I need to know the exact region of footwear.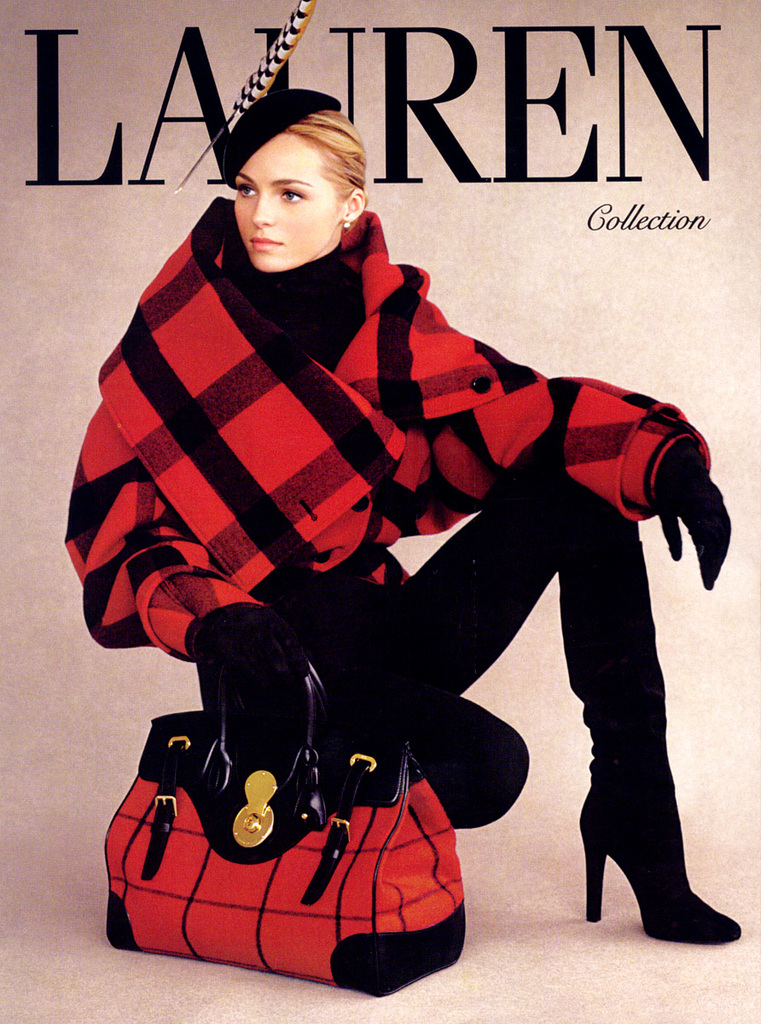
Region: left=572, top=539, right=740, bottom=945.
